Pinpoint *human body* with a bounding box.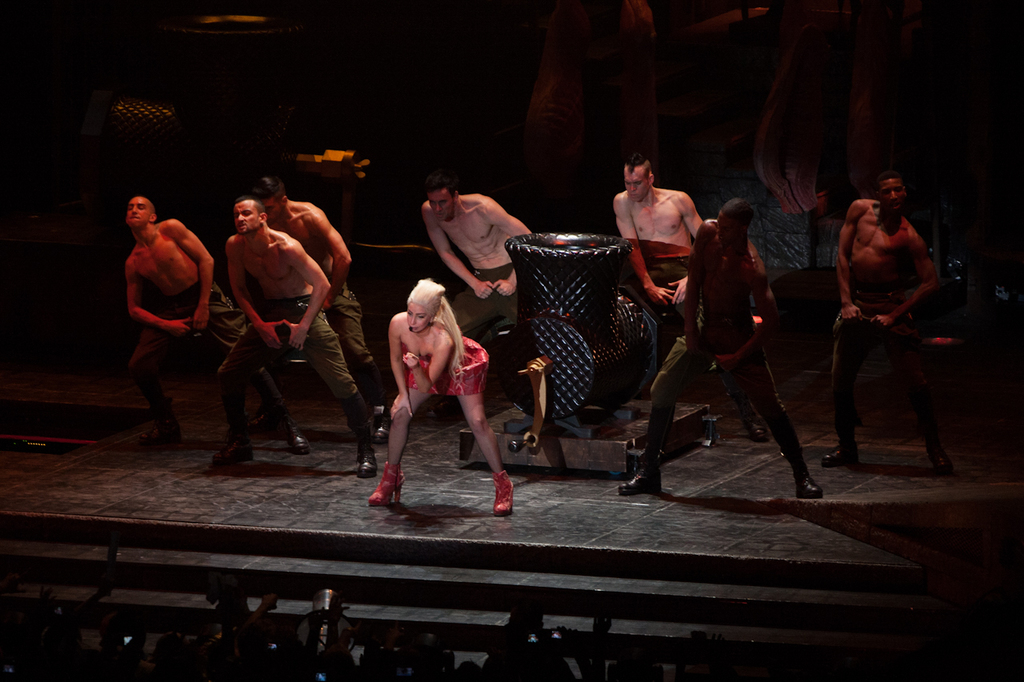
bbox=[367, 278, 514, 515].
